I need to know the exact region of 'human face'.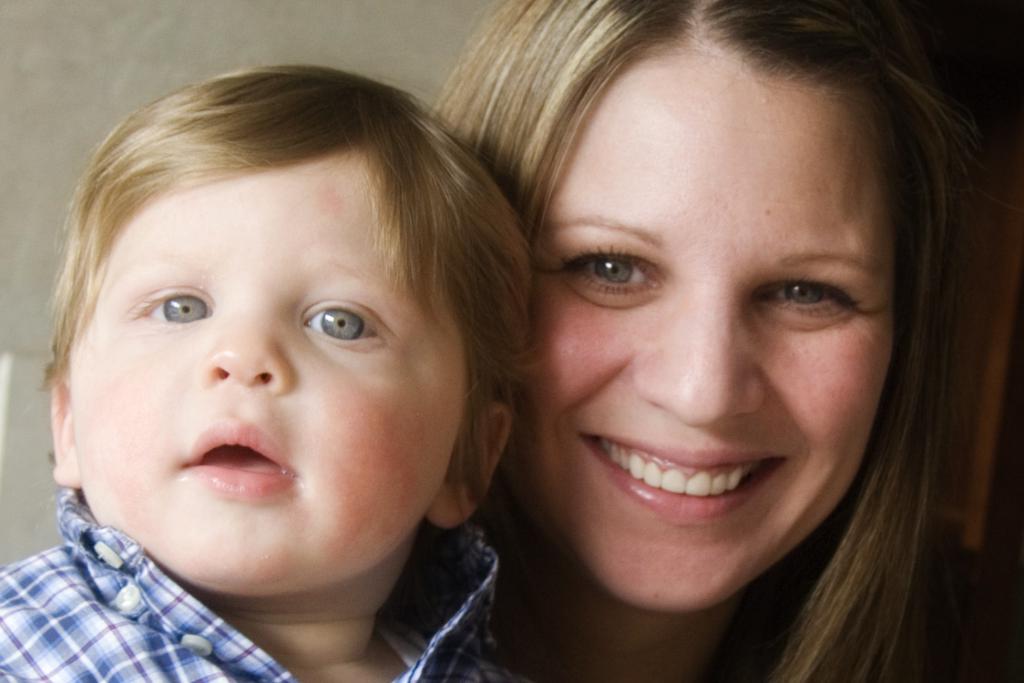
Region: detection(79, 158, 463, 596).
